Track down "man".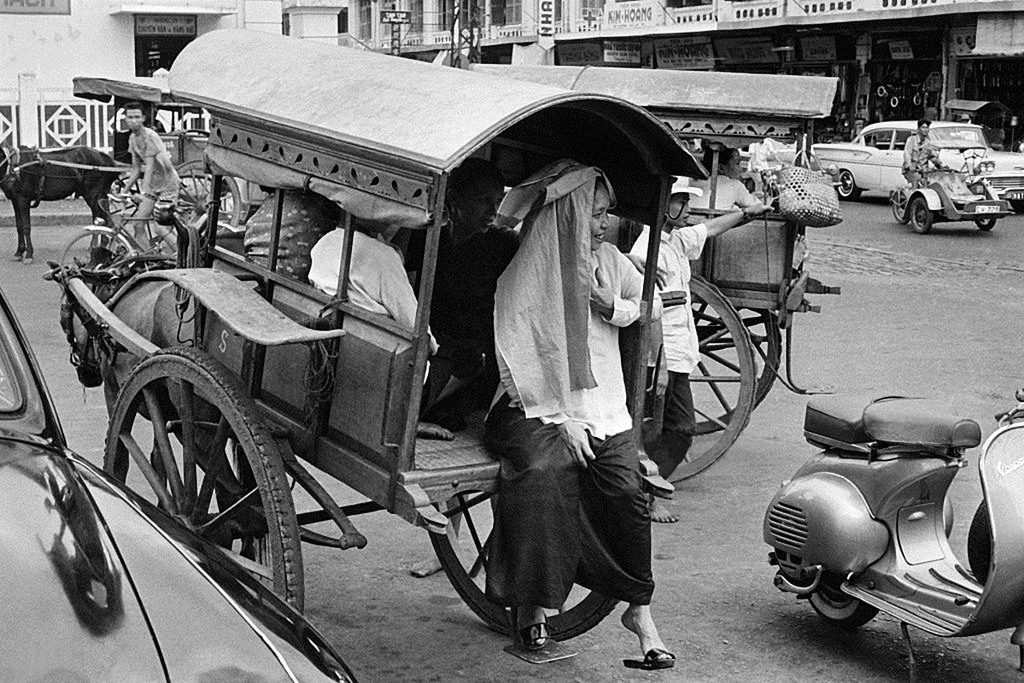
Tracked to crop(745, 136, 784, 194).
